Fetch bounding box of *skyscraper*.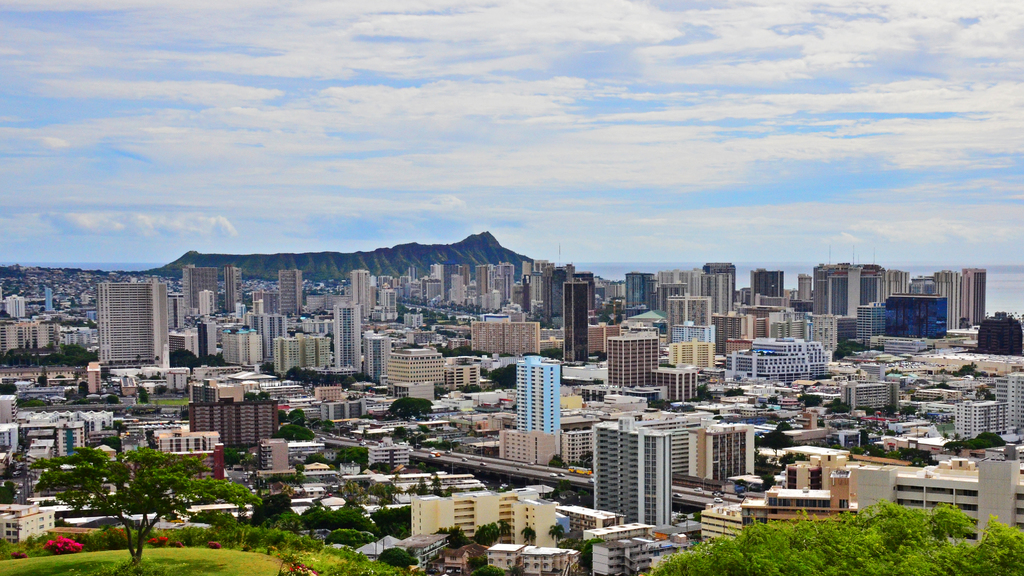
Bbox: 520,352,561,458.
